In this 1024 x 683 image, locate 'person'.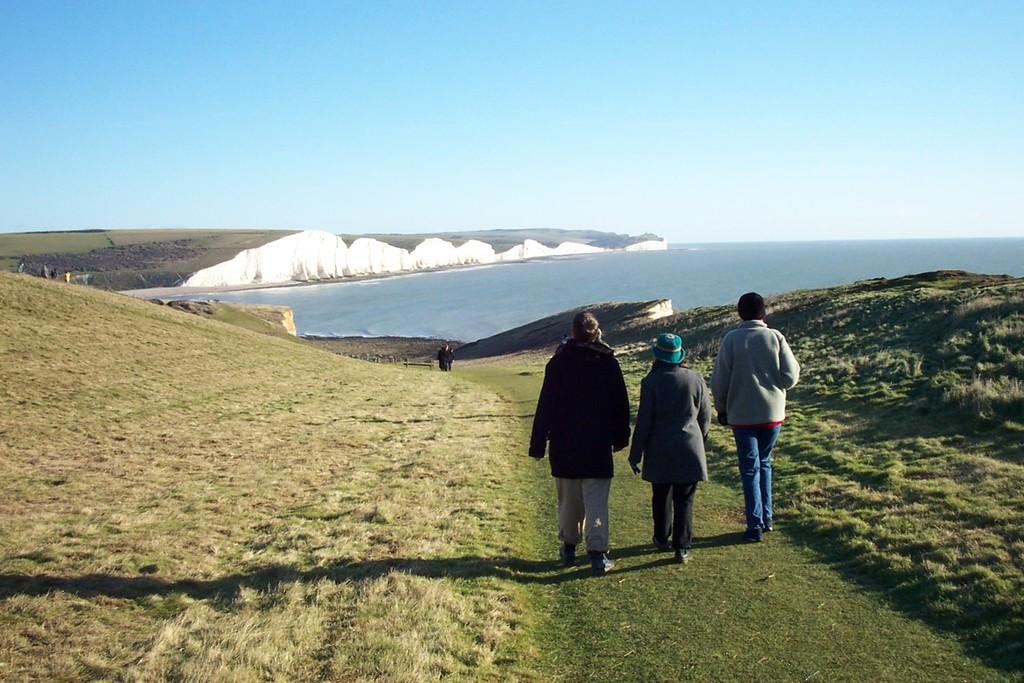
Bounding box: bbox=(63, 272, 69, 285).
